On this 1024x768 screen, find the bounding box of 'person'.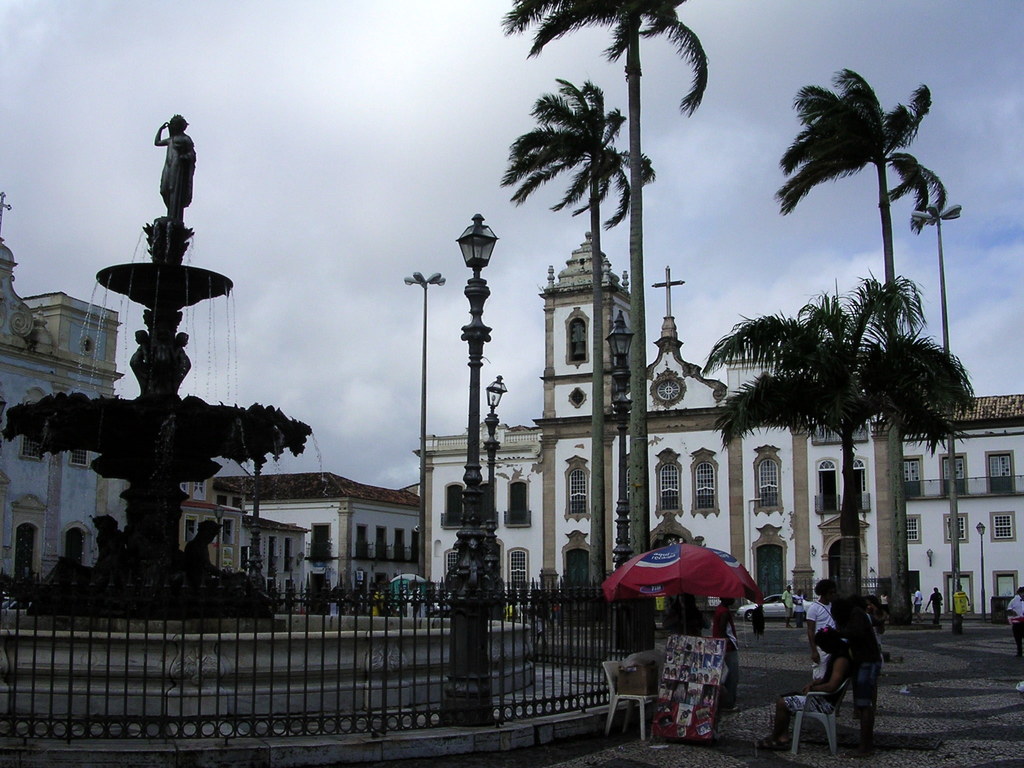
Bounding box: [757,626,850,744].
